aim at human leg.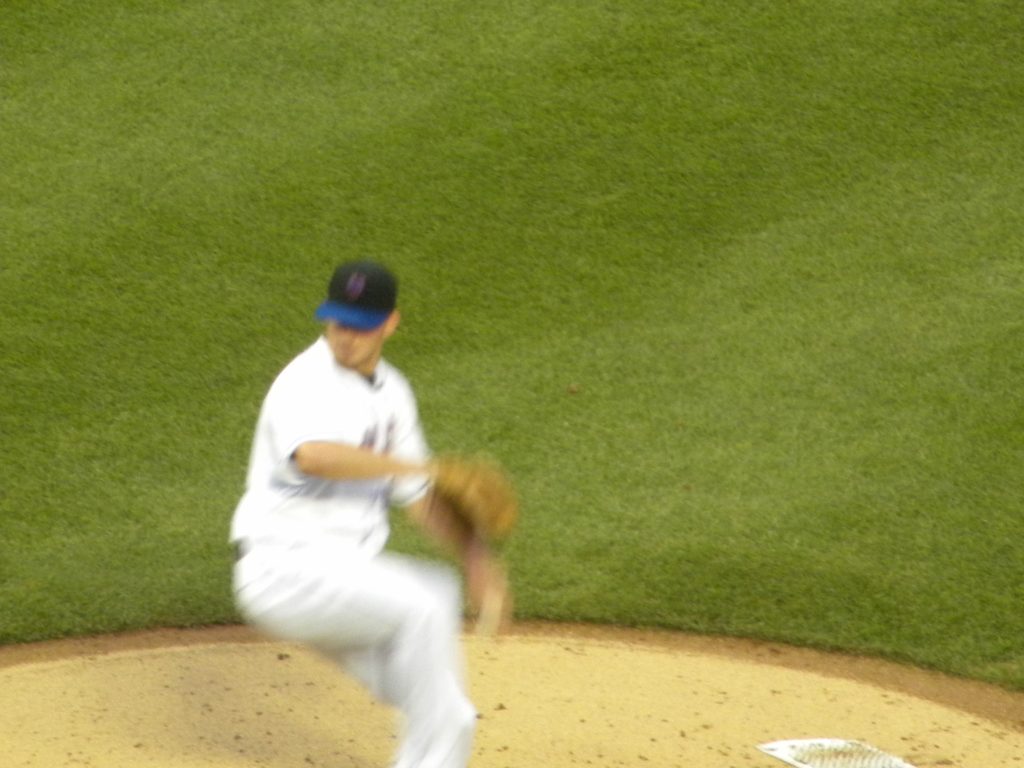
Aimed at (x1=298, y1=636, x2=475, y2=766).
